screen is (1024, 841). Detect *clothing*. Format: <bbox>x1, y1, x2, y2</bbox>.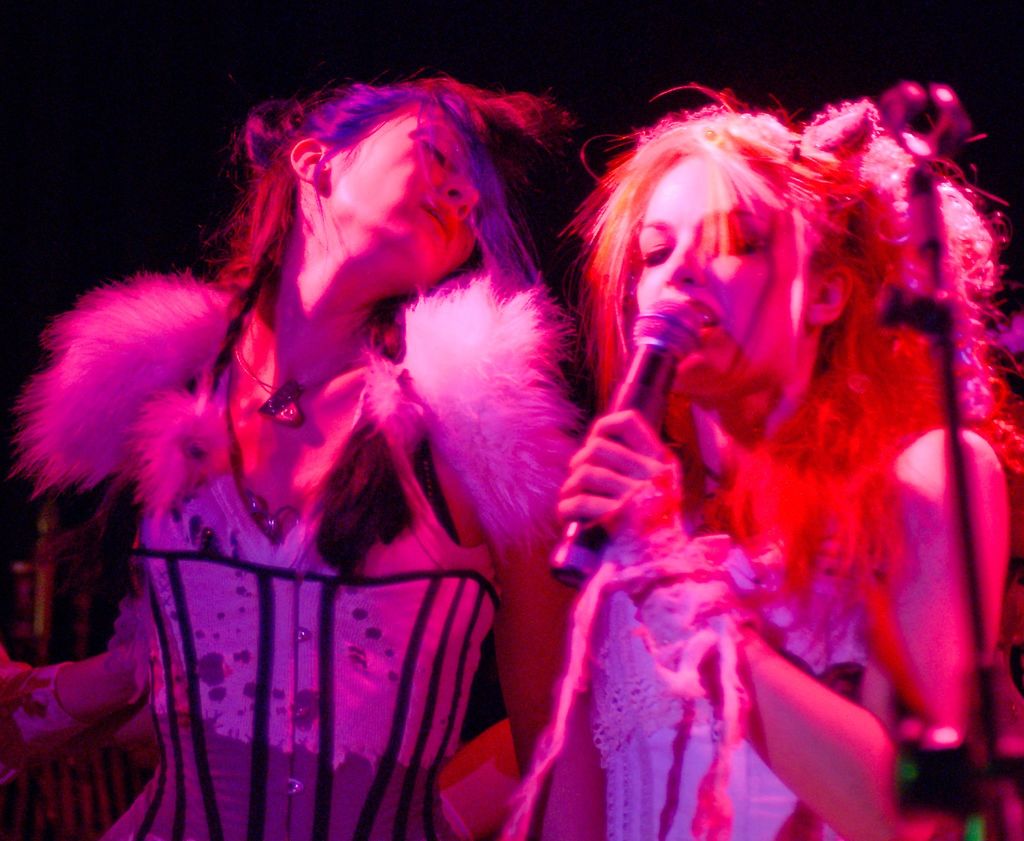
<bbox>97, 362, 499, 840</bbox>.
